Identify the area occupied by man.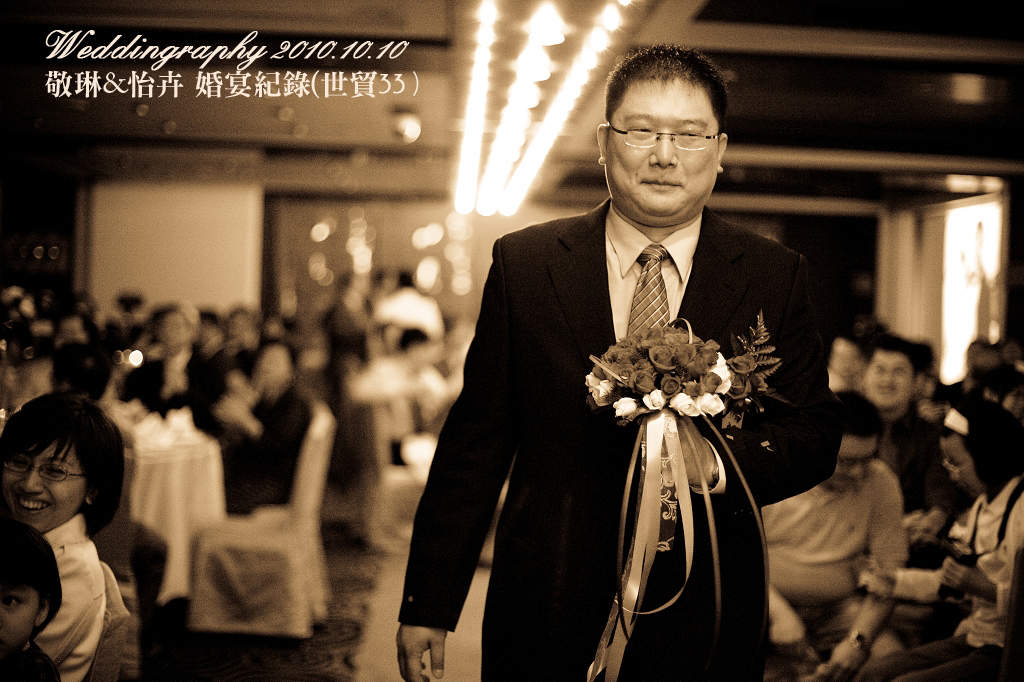
Area: 409, 63, 844, 669.
